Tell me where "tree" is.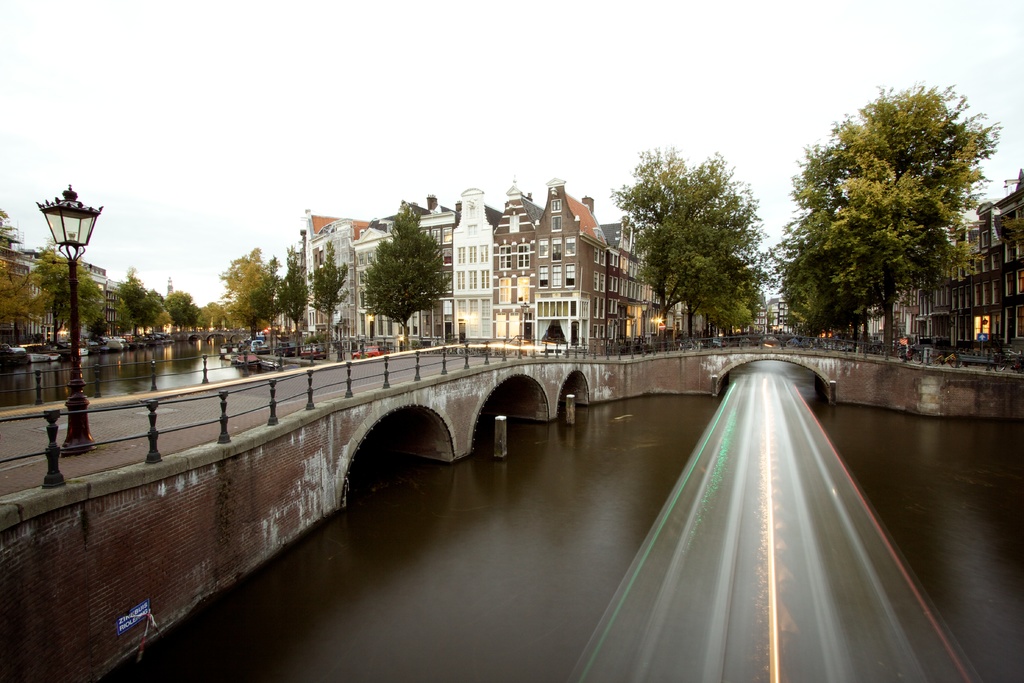
"tree" is at bbox=[31, 244, 90, 342].
